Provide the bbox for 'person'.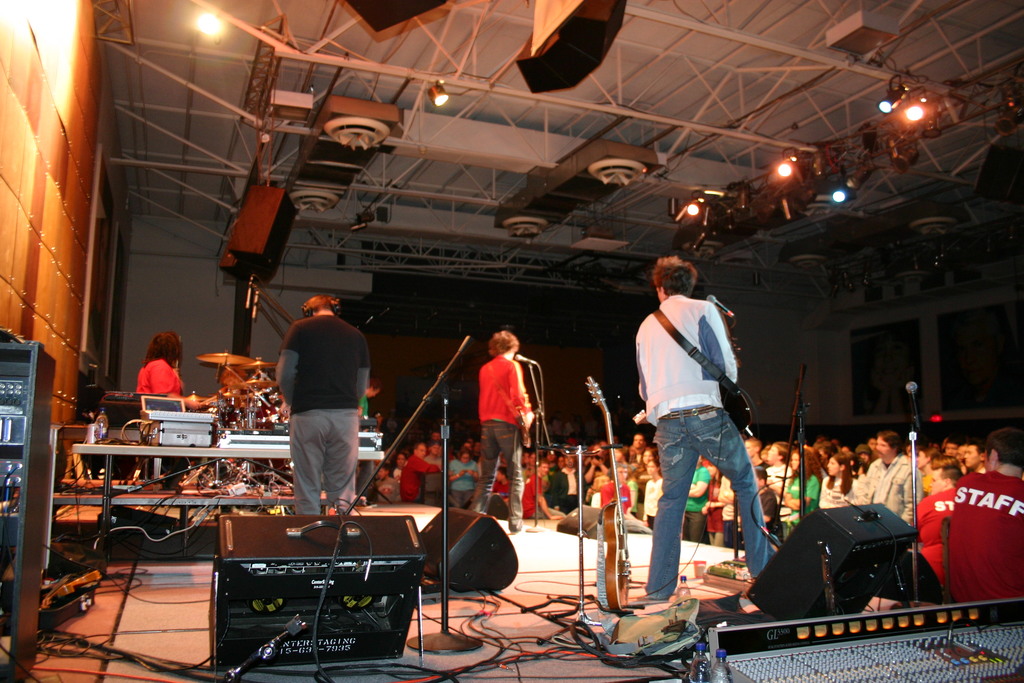
851, 432, 923, 527.
